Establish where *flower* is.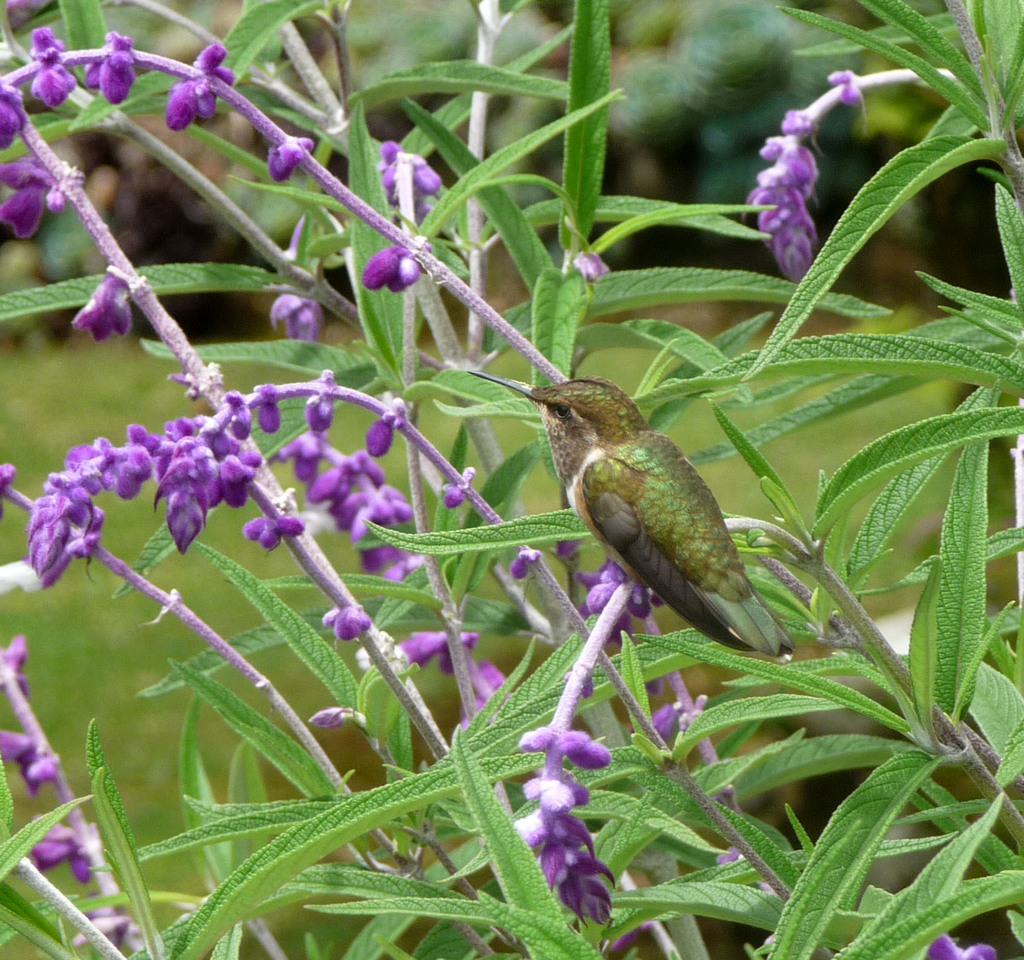
Established at [left=739, top=66, right=968, bottom=286].
